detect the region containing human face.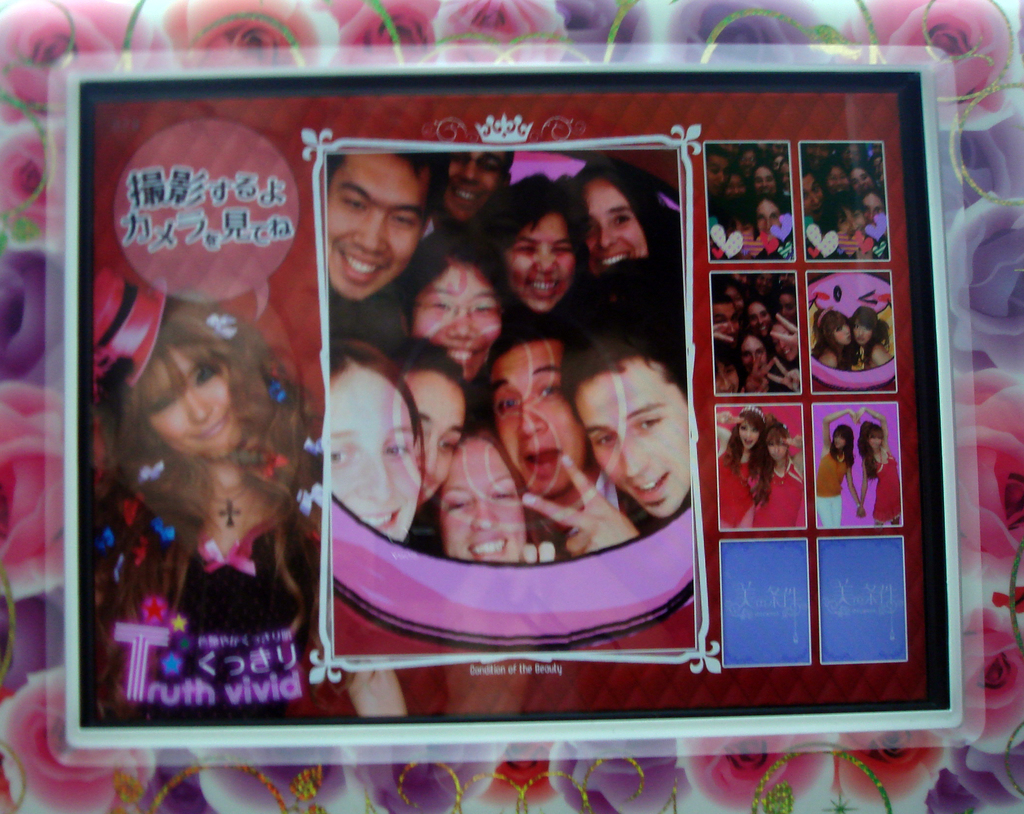
[772,434,788,462].
